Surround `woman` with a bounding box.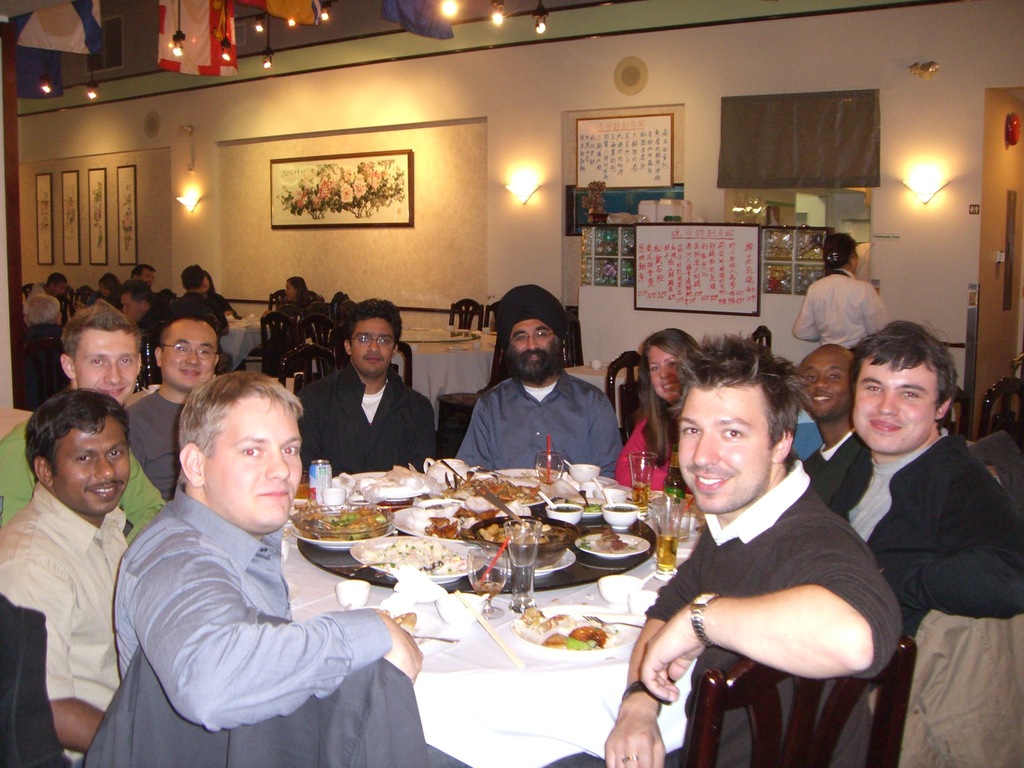
region(789, 233, 893, 358).
